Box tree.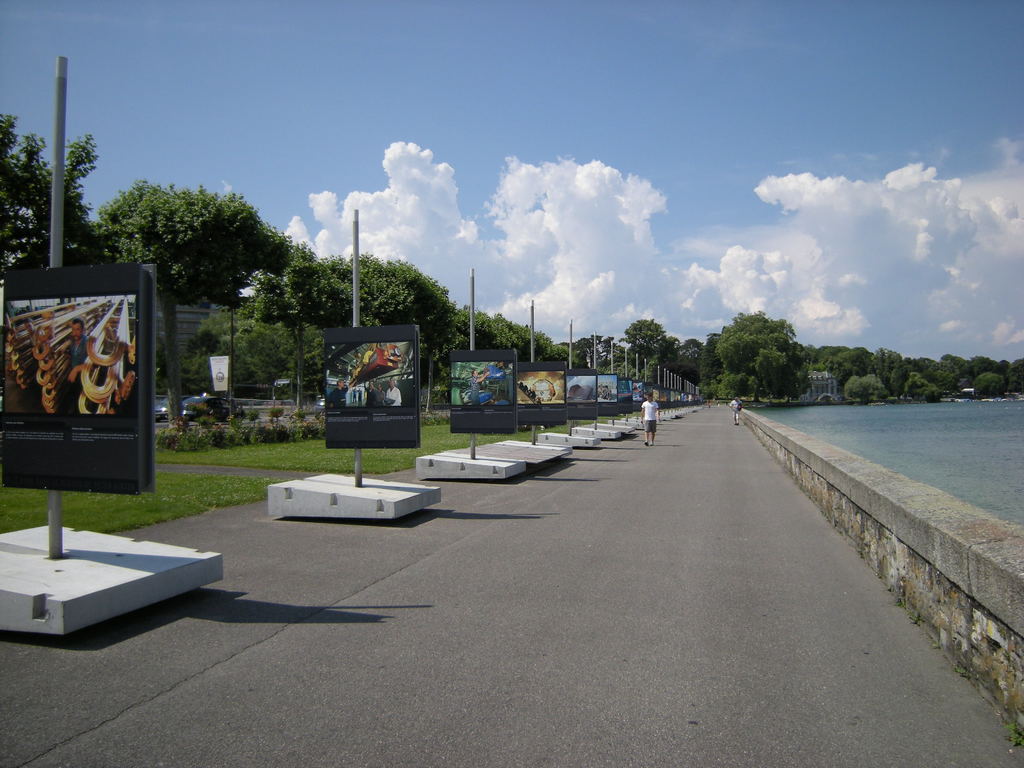
<region>1002, 352, 1023, 399</region>.
